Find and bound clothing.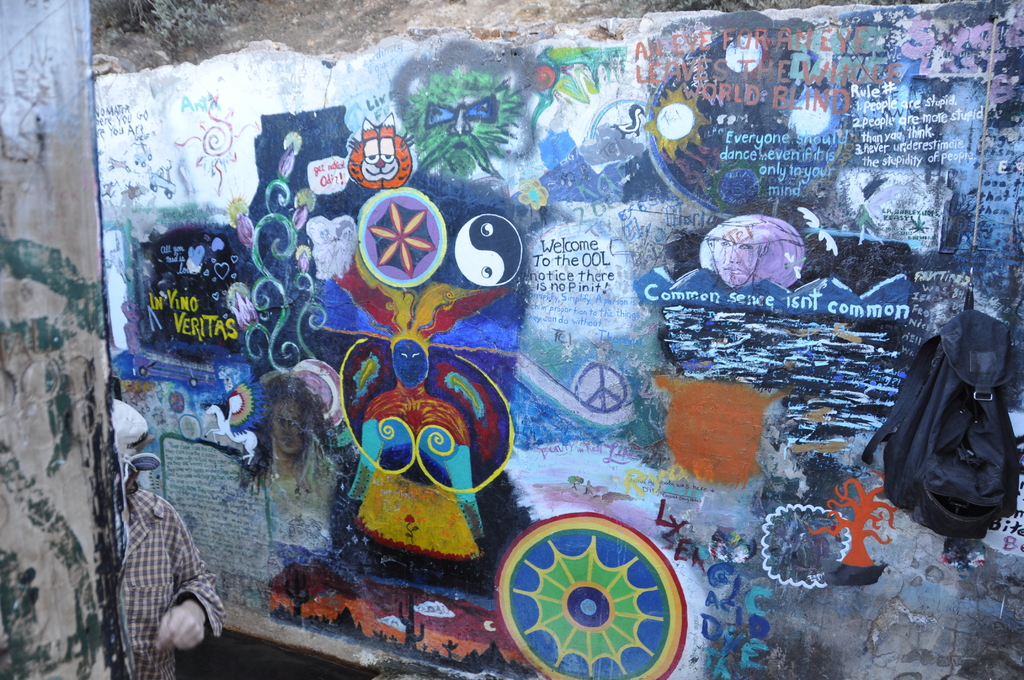
Bound: 266,437,351,531.
